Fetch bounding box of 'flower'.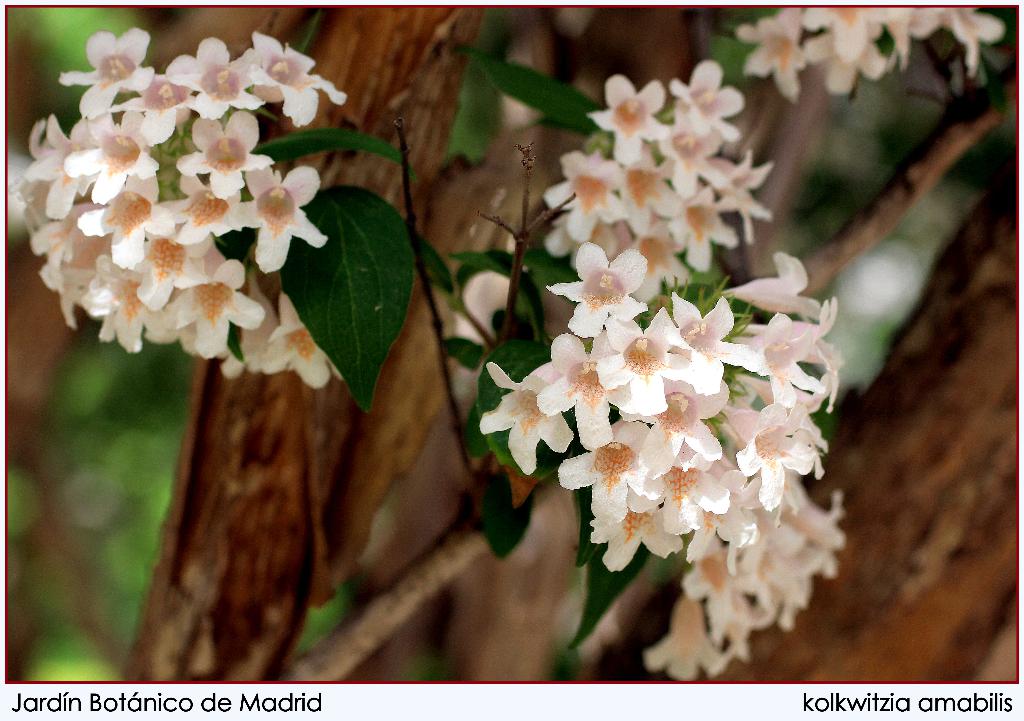
Bbox: [x1=659, y1=180, x2=737, y2=275].
